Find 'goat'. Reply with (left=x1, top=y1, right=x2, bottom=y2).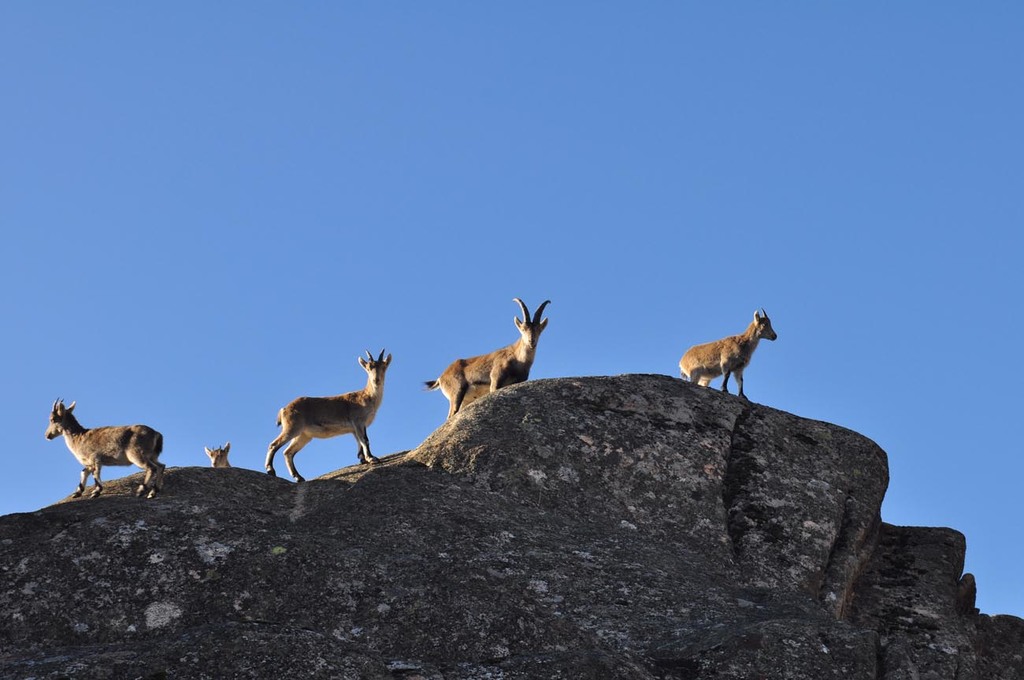
(left=203, top=440, right=231, bottom=467).
